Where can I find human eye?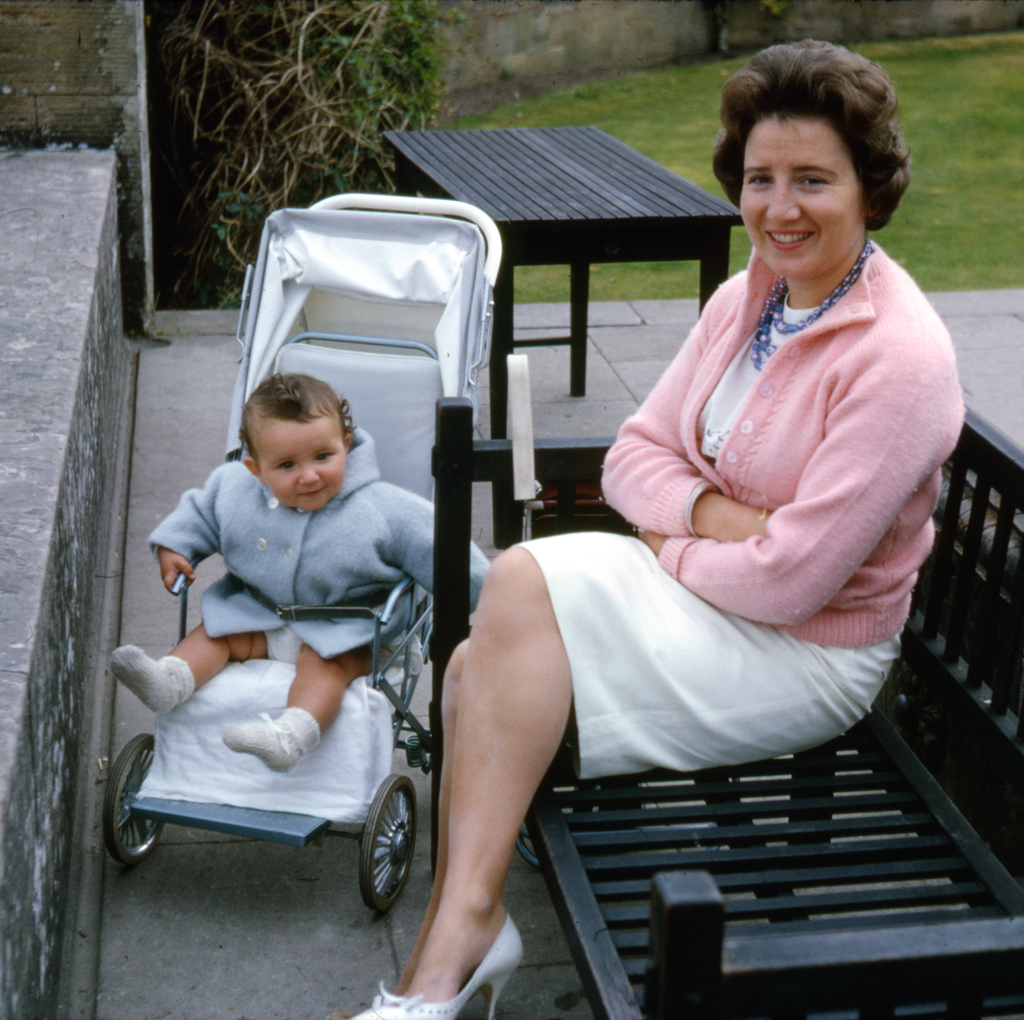
You can find it at l=313, t=448, r=337, b=466.
